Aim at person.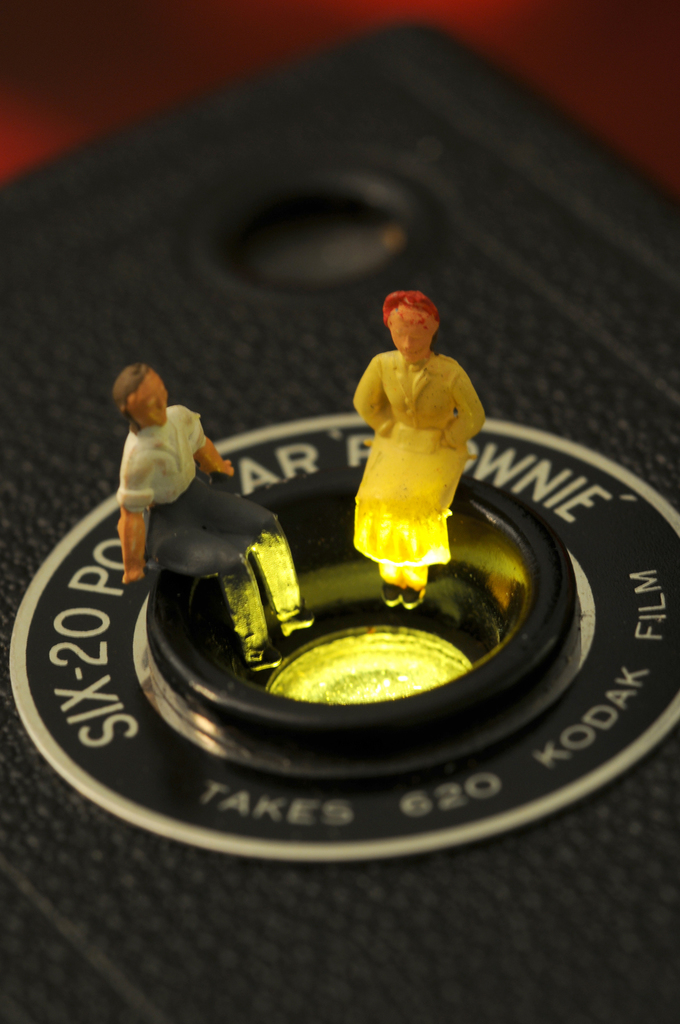
Aimed at box(352, 288, 490, 614).
